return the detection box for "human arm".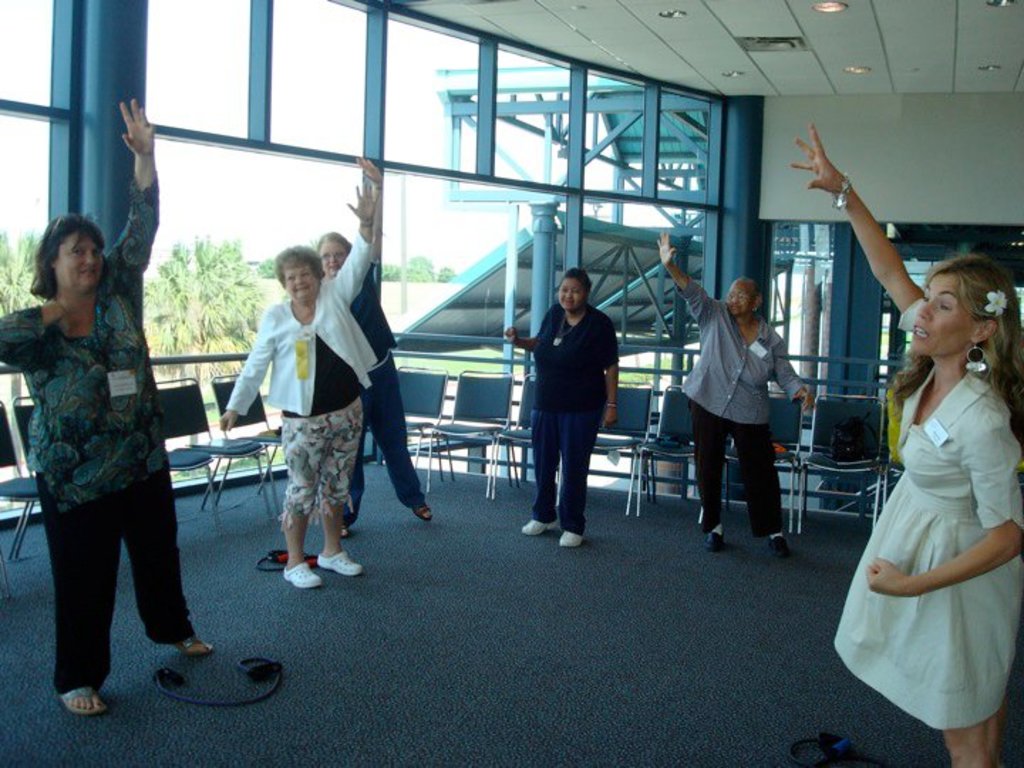
107/100/162/297.
